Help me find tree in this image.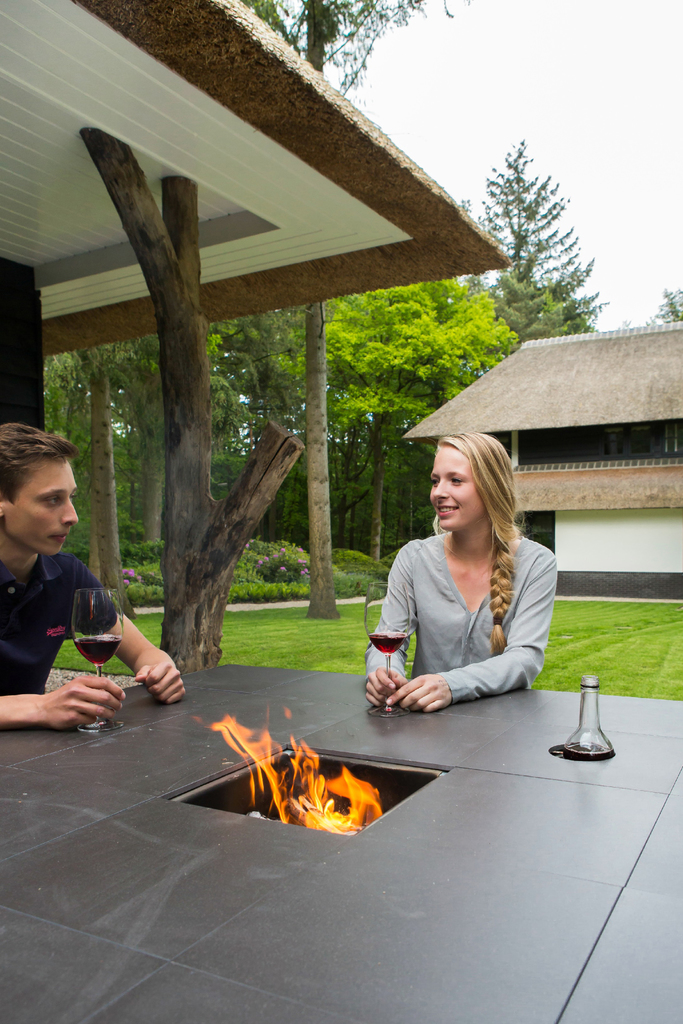
Found it: l=325, t=273, r=527, b=578.
